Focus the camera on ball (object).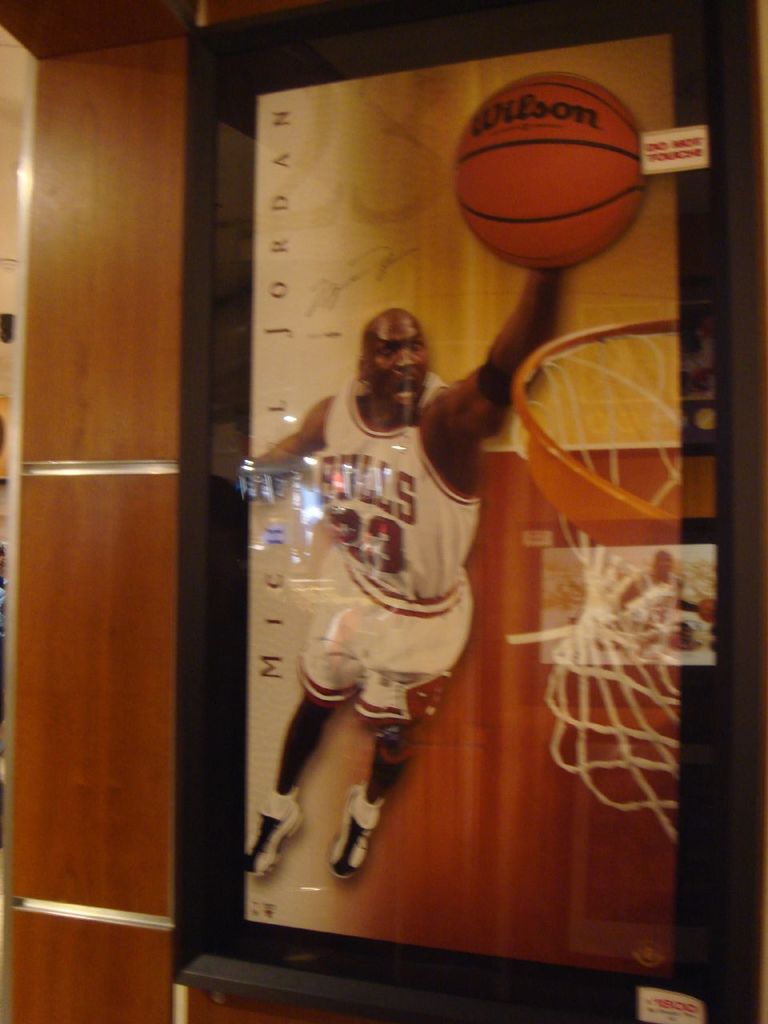
Focus region: x1=454, y1=74, x2=646, y2=262.
